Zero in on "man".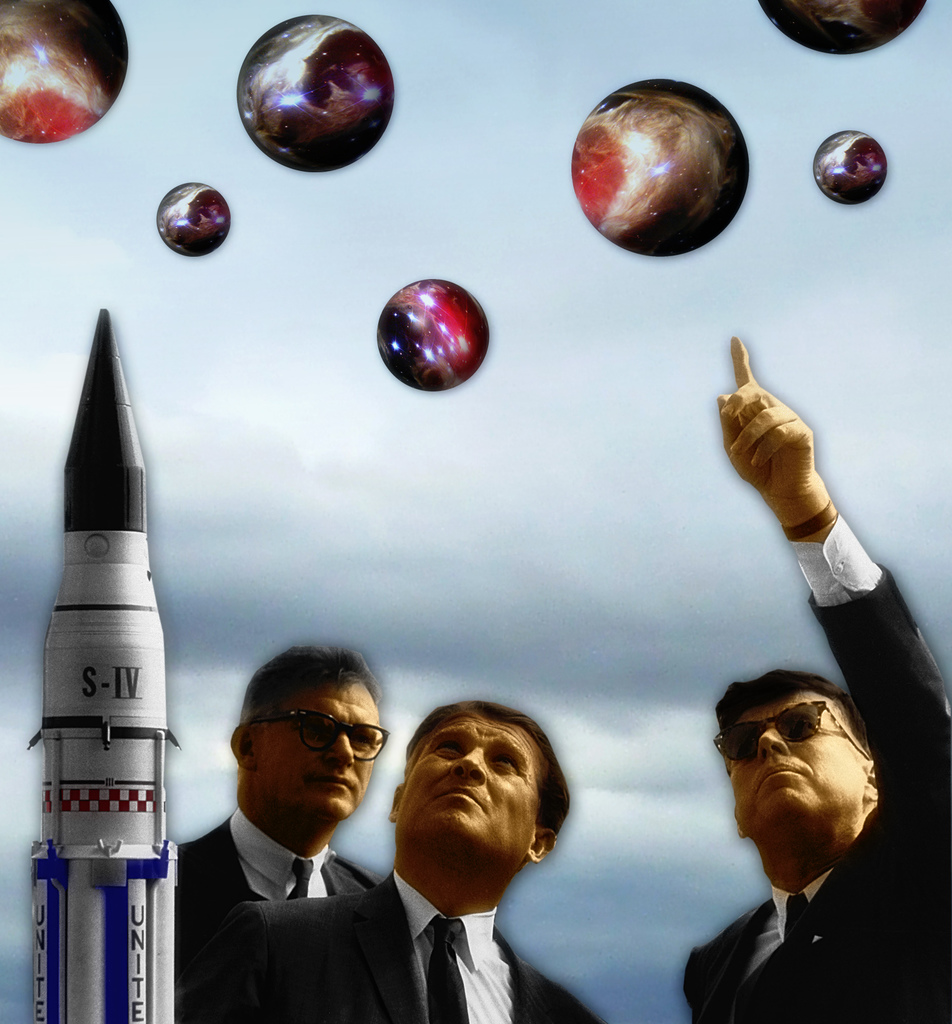
Zeroed in: {"x1": 179, "y1": 639, "x2": 377, "y2": 934}.
